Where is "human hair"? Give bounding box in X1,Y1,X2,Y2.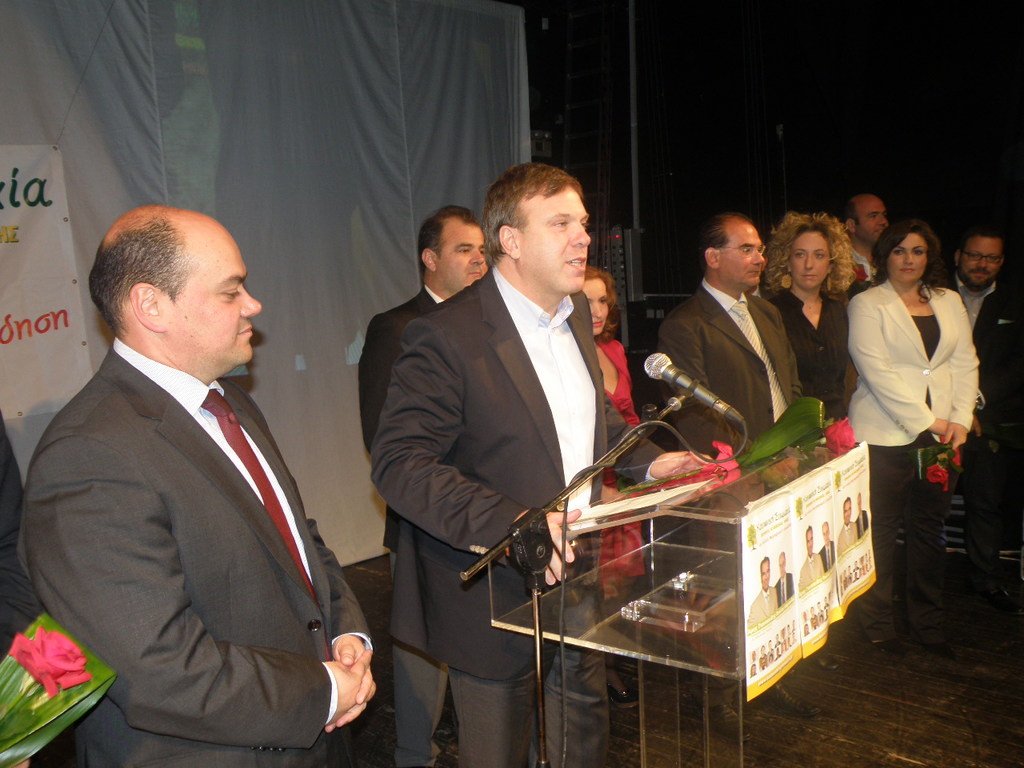
950,218,1005,269.
